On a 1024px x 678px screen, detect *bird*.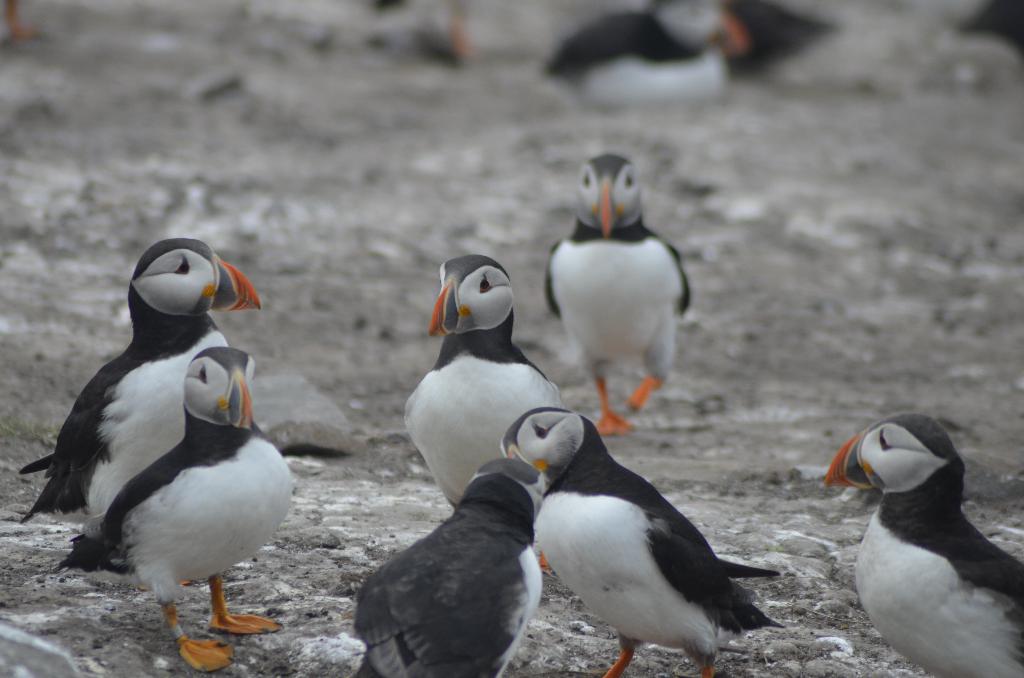
region(824, 410, 1023, 677).
